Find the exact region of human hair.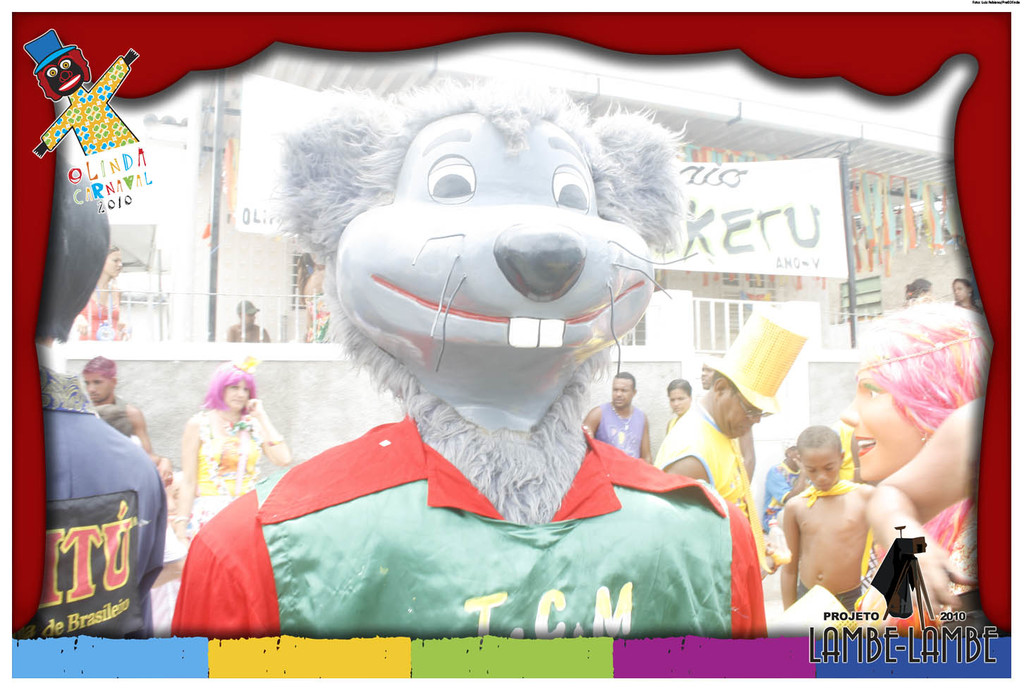
Exact region: x1=856 y1=296 x2=1000 y2=555.
